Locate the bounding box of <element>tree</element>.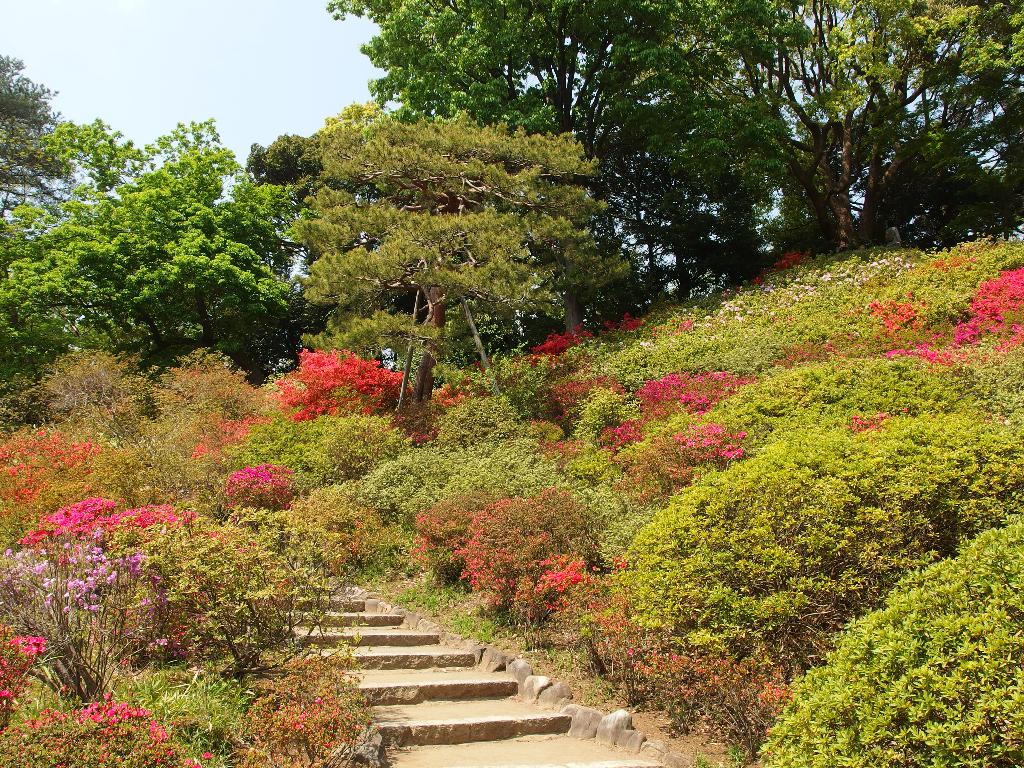
Bounding box: bbox=(0, 47, 63, 213).
